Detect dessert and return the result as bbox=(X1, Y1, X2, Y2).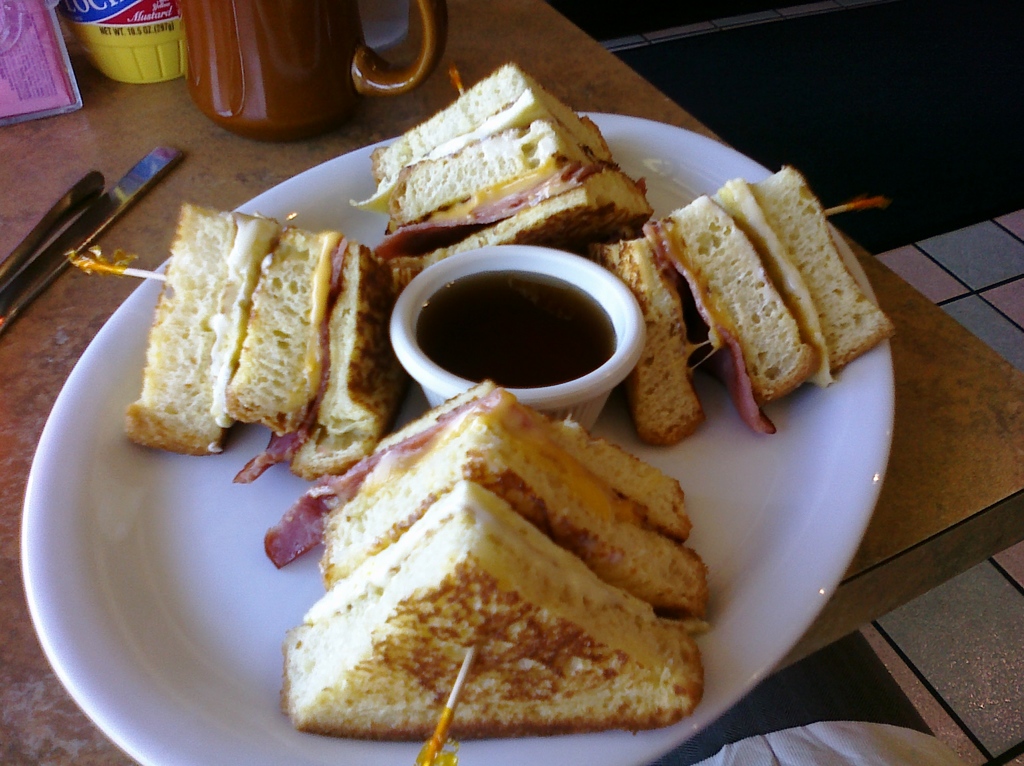
bbox=(242, 407, 721, 758).
